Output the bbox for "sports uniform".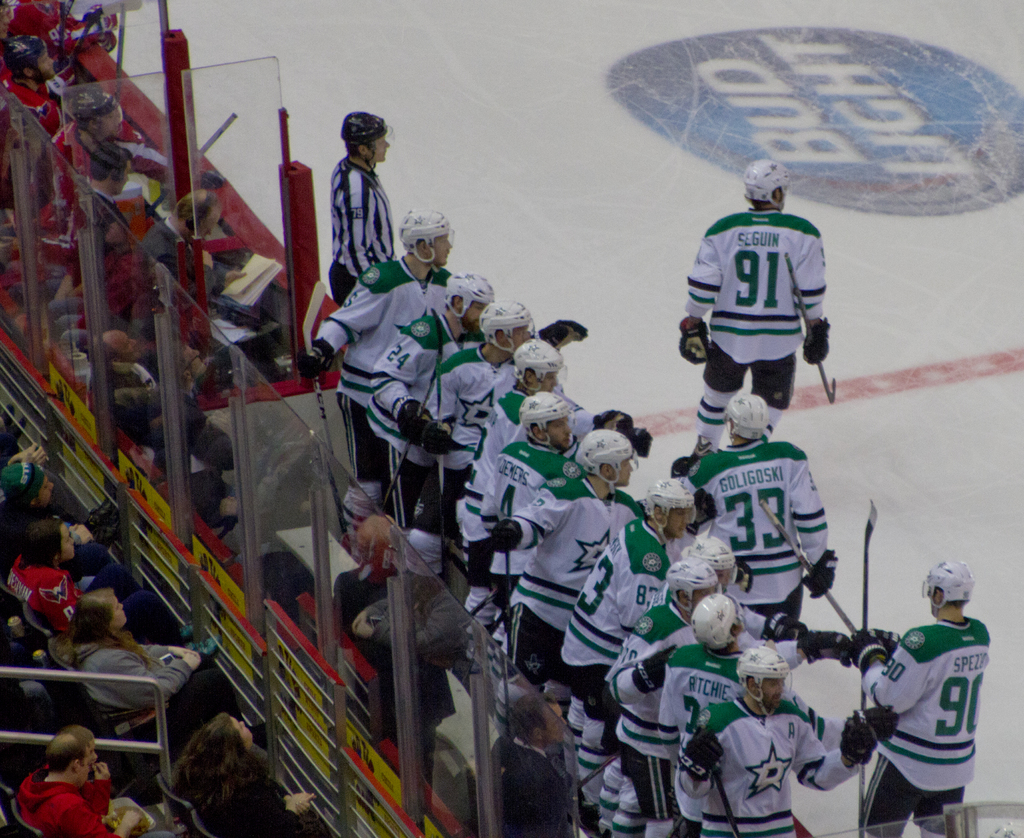
BBox(442, 381, 607, 606).
